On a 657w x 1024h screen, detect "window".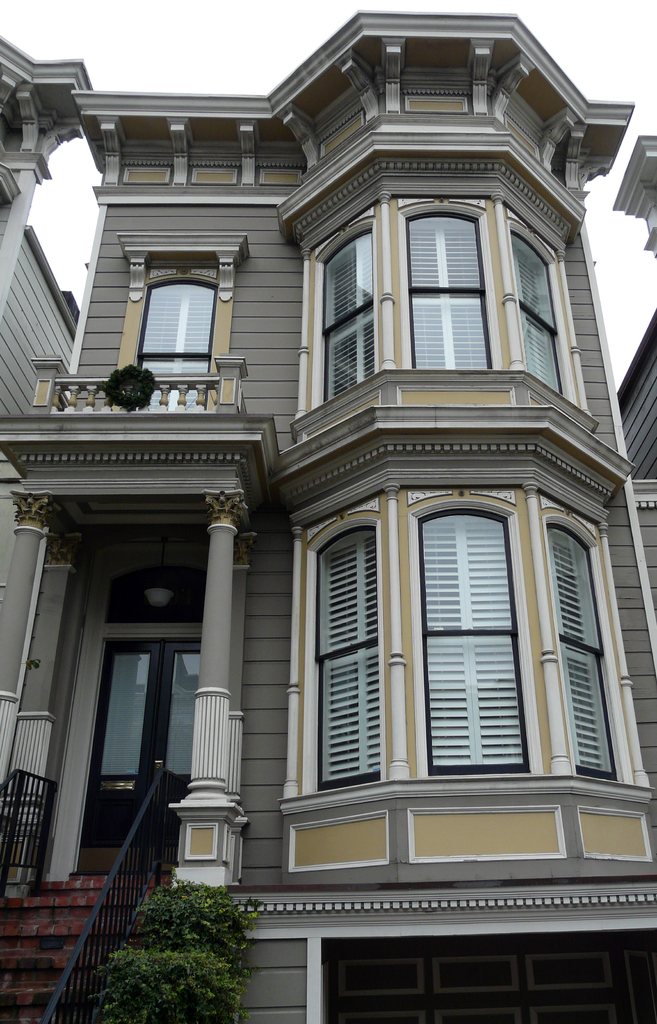
bbox=[506, 210, 592, 430].
